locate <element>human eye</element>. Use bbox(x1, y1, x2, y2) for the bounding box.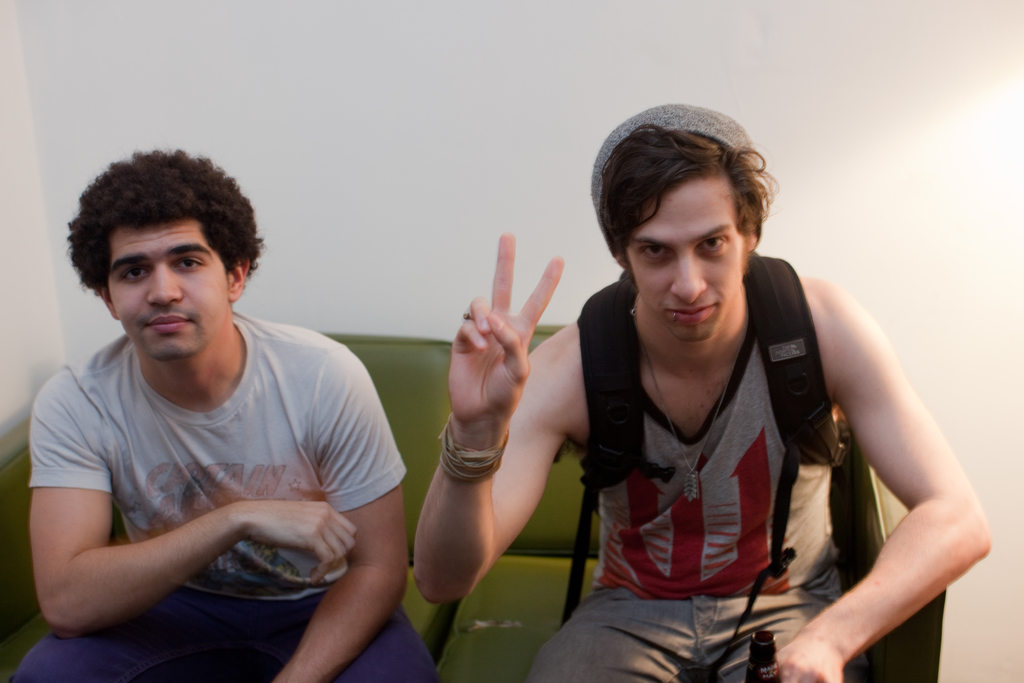
bbox(695, 232, 729, 254).
